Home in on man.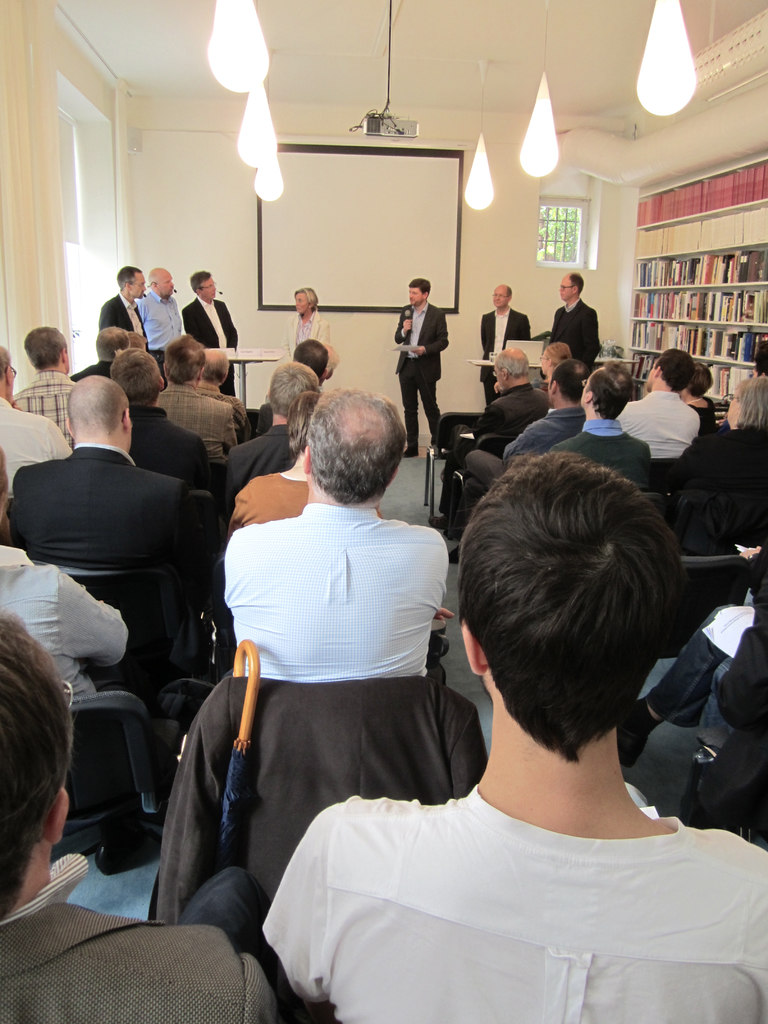
Homed in at <bbox>569, 368, 651, 452</bbox>.
